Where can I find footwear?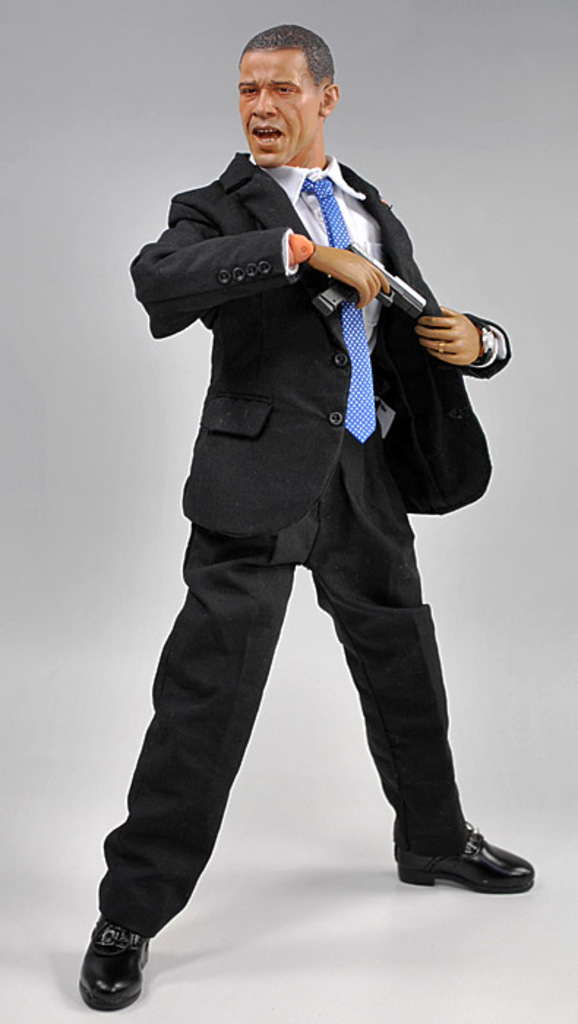
You can find it at 398:819:538:891.
